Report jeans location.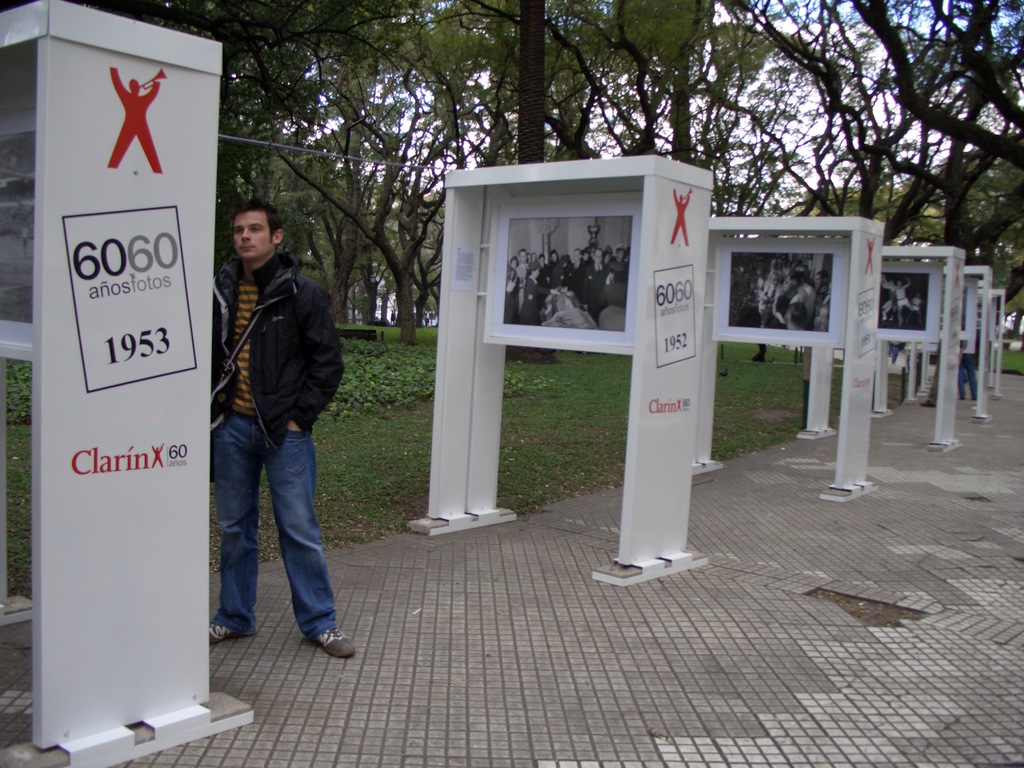
Report: Rect(209, 413, 337, 643).
